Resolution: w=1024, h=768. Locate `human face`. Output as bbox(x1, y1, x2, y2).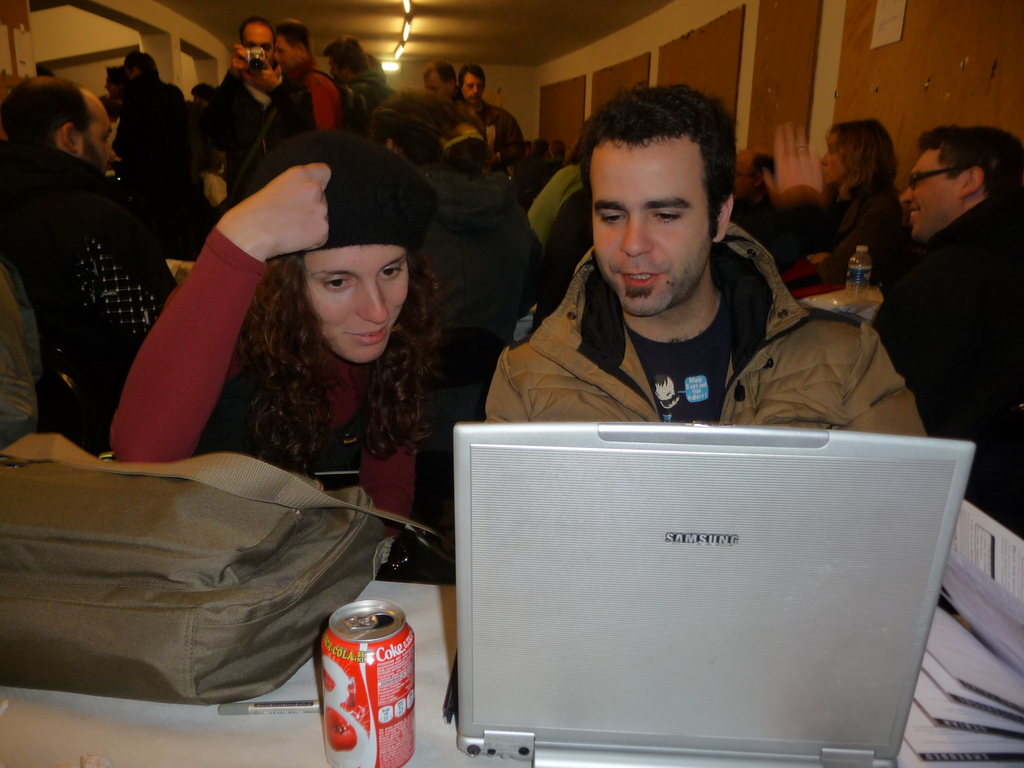
bbox(591, 140, 718, 312).
